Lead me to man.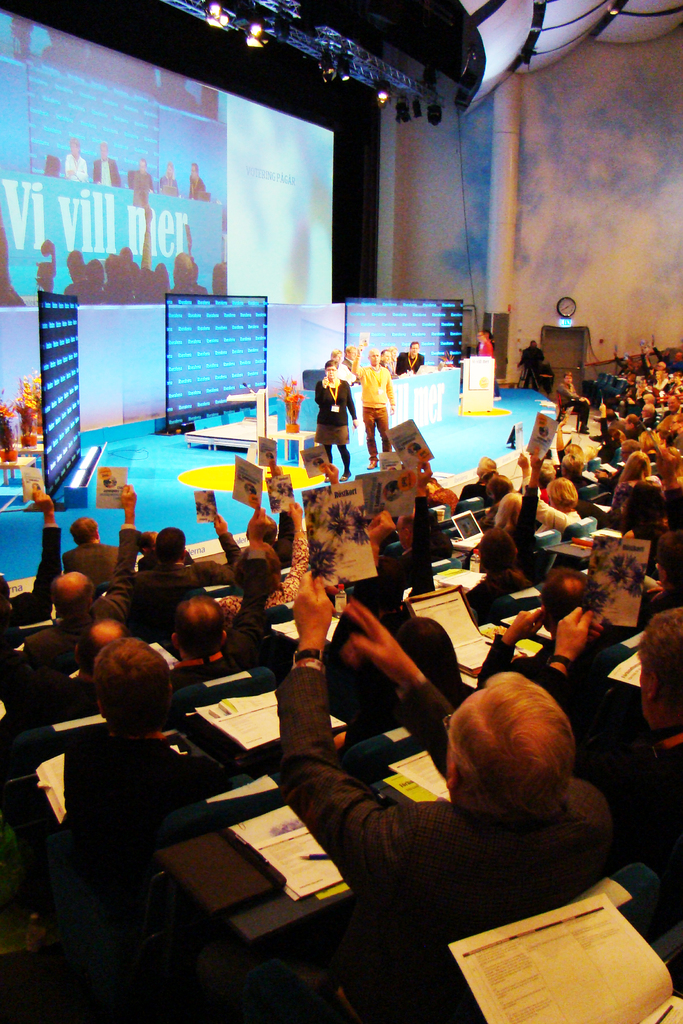
Lead to <box>395,337,429,380</box>.
